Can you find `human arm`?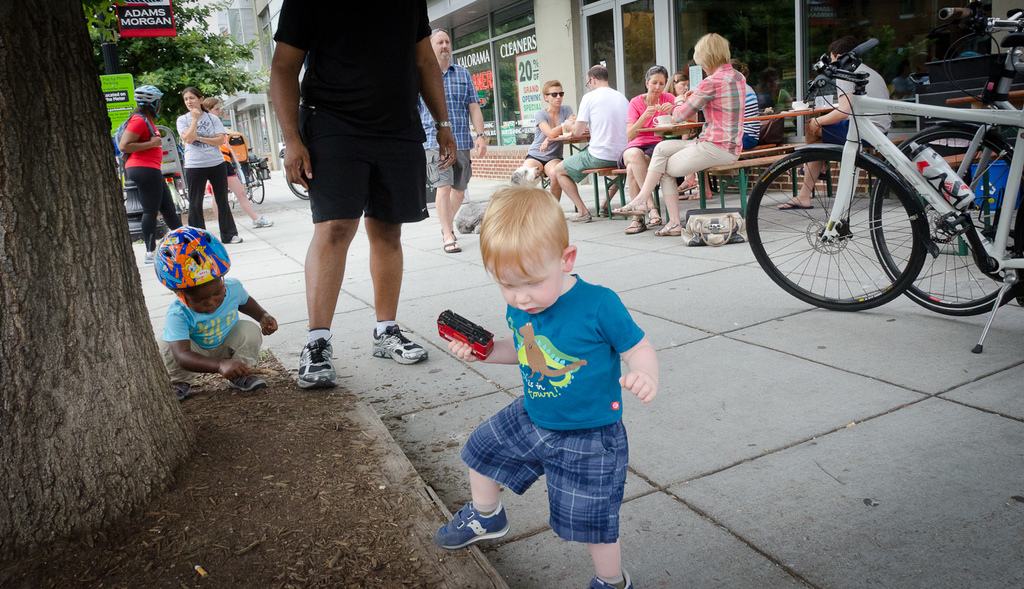
Yes, bounding box: box=[466, 68, 489, 158].
